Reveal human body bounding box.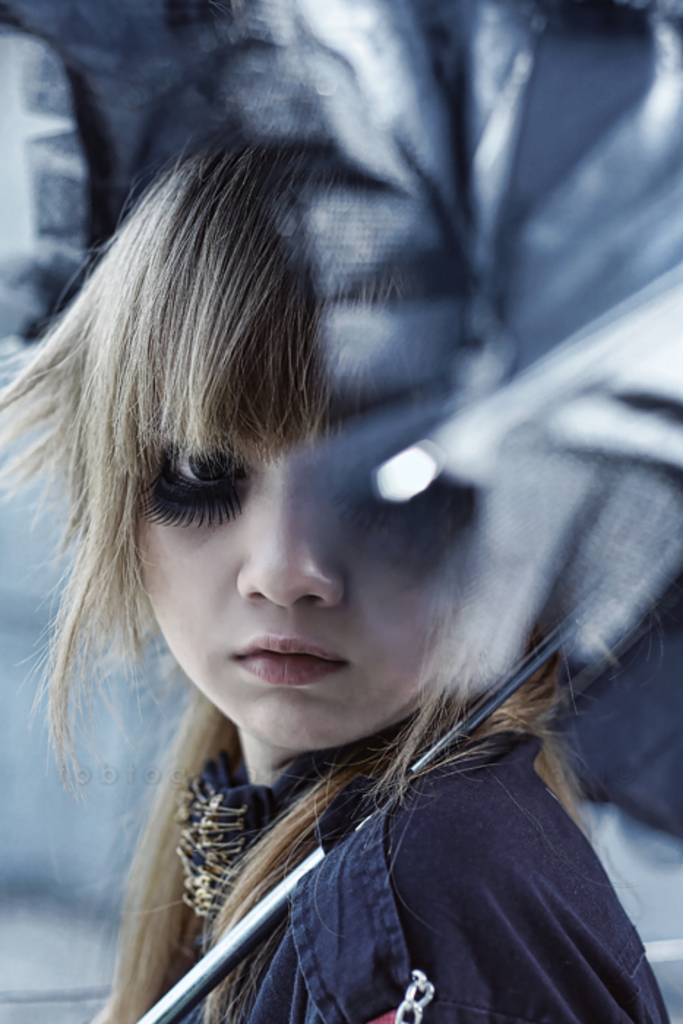
Revealed: box(0, 132, 671, 1023).
